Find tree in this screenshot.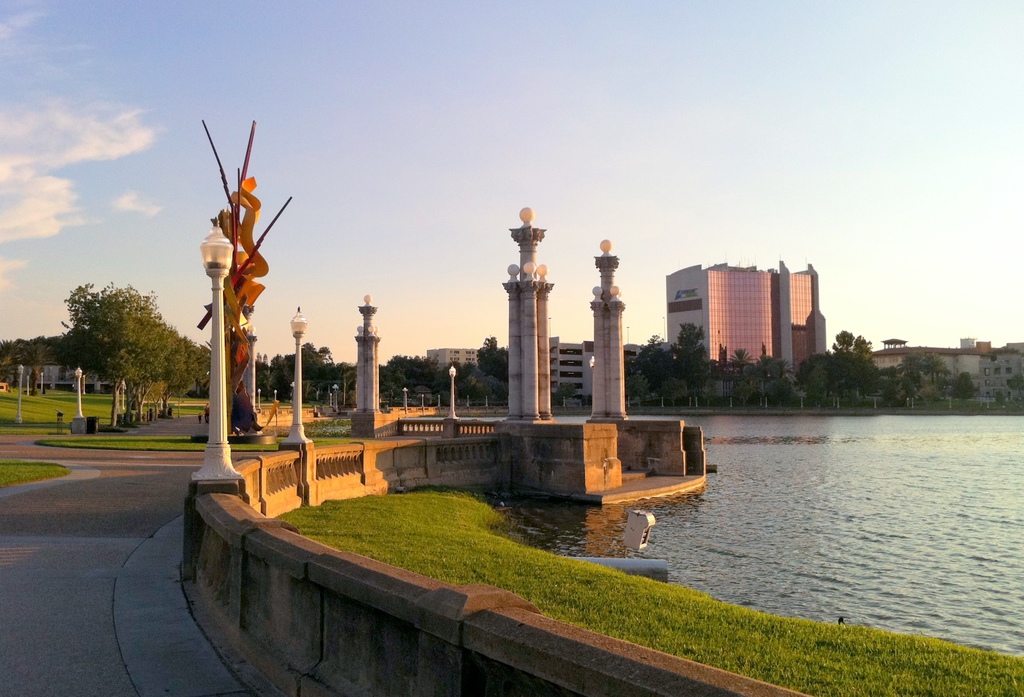
The bounding box for tree is x1=891, y1=343, x2=948, y2=407.
